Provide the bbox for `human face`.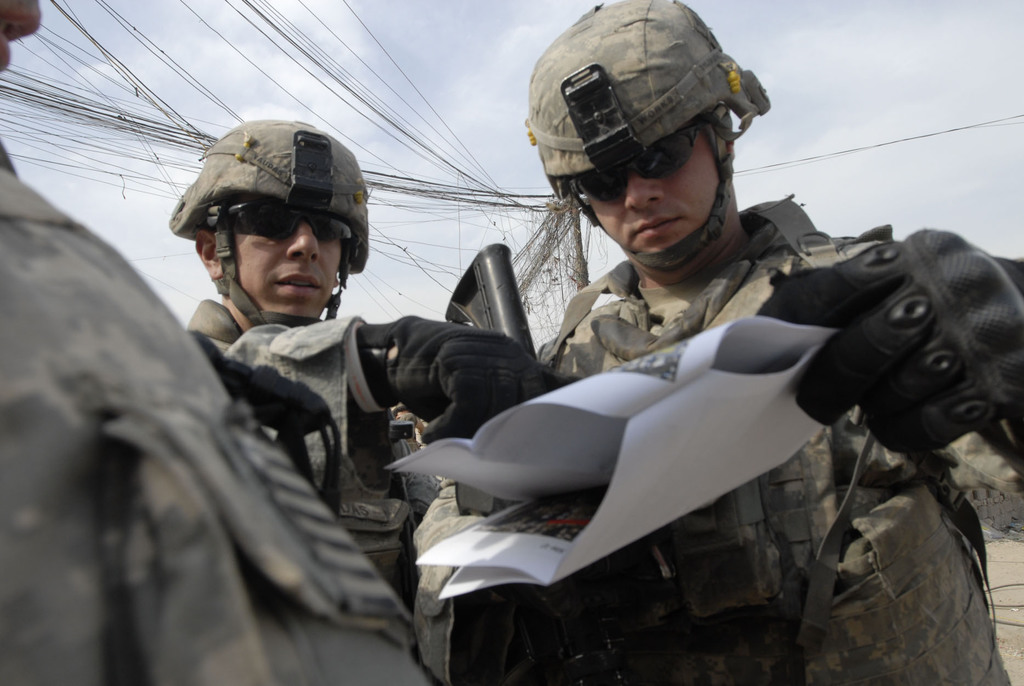
219 186 353 311.
